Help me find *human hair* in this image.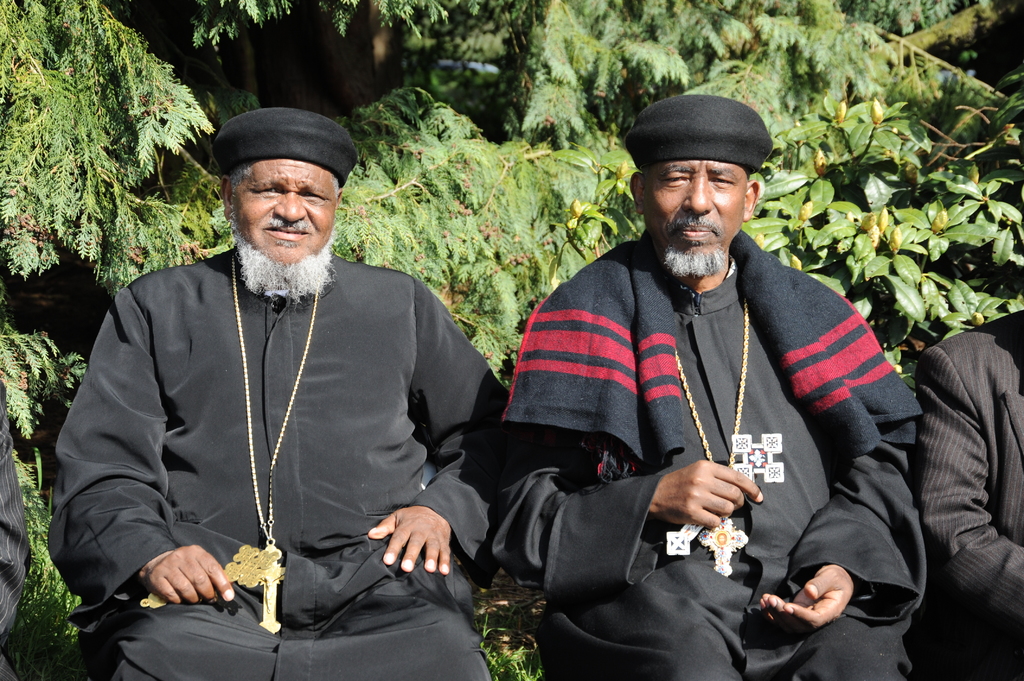
Found it: (221, 161, 249, 195).
